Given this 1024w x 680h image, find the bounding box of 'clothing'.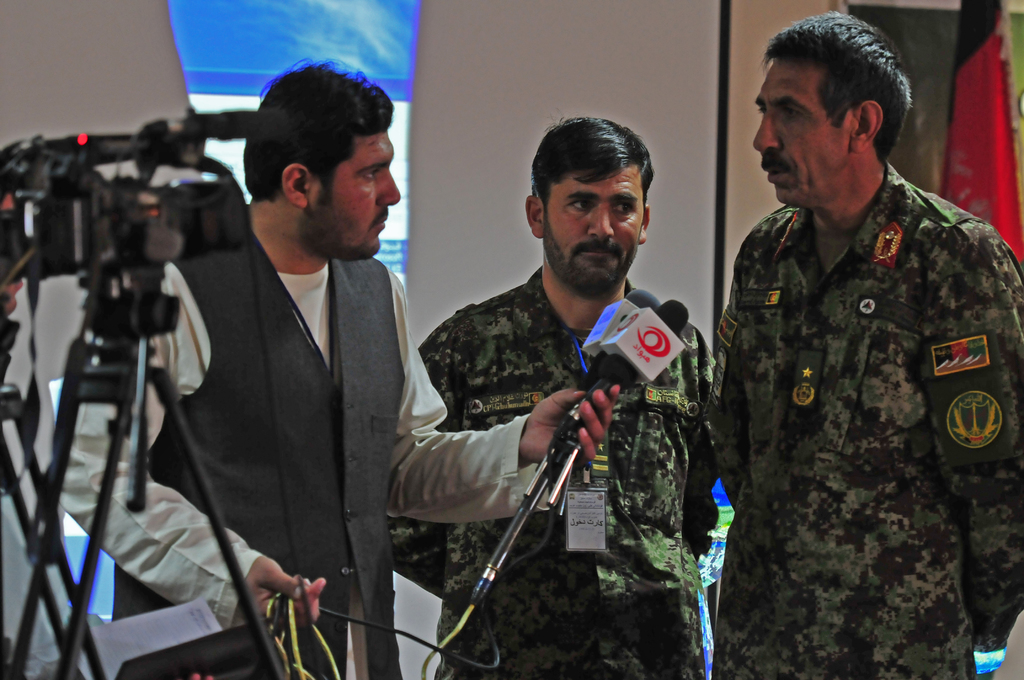
bbox=(387, 264, 716, 679).
